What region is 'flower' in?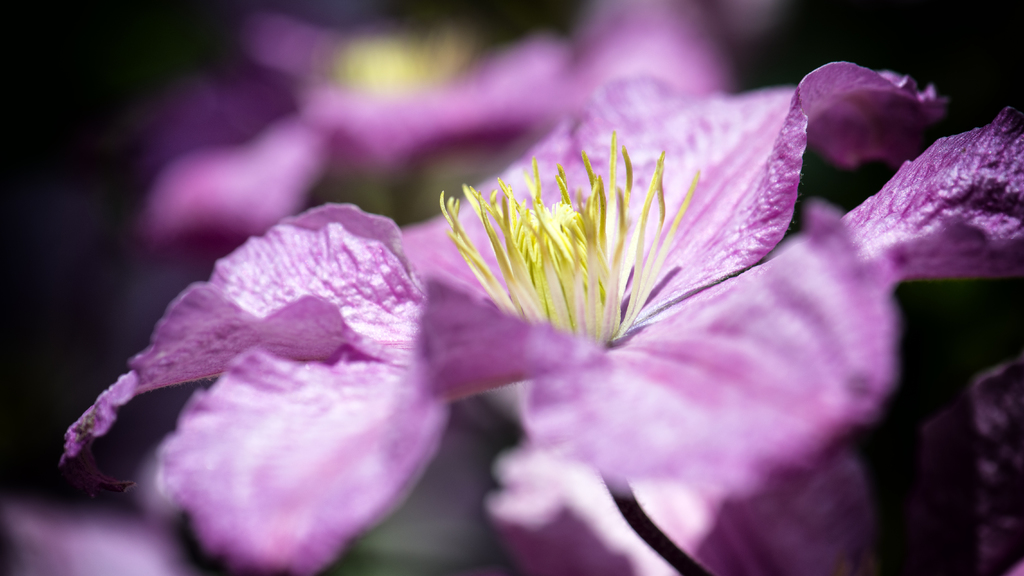
bbox=[130, 0, 740, 267].
